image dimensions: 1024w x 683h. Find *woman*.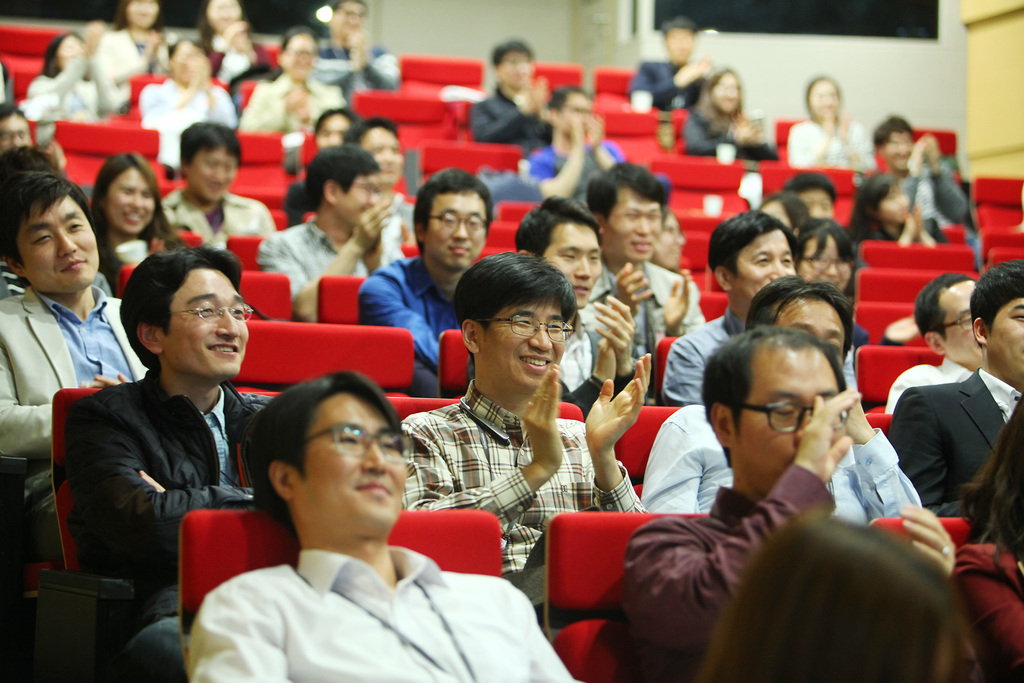
{"x1": 840, "y1": 170, "x2": 957, "y2": 249}.
